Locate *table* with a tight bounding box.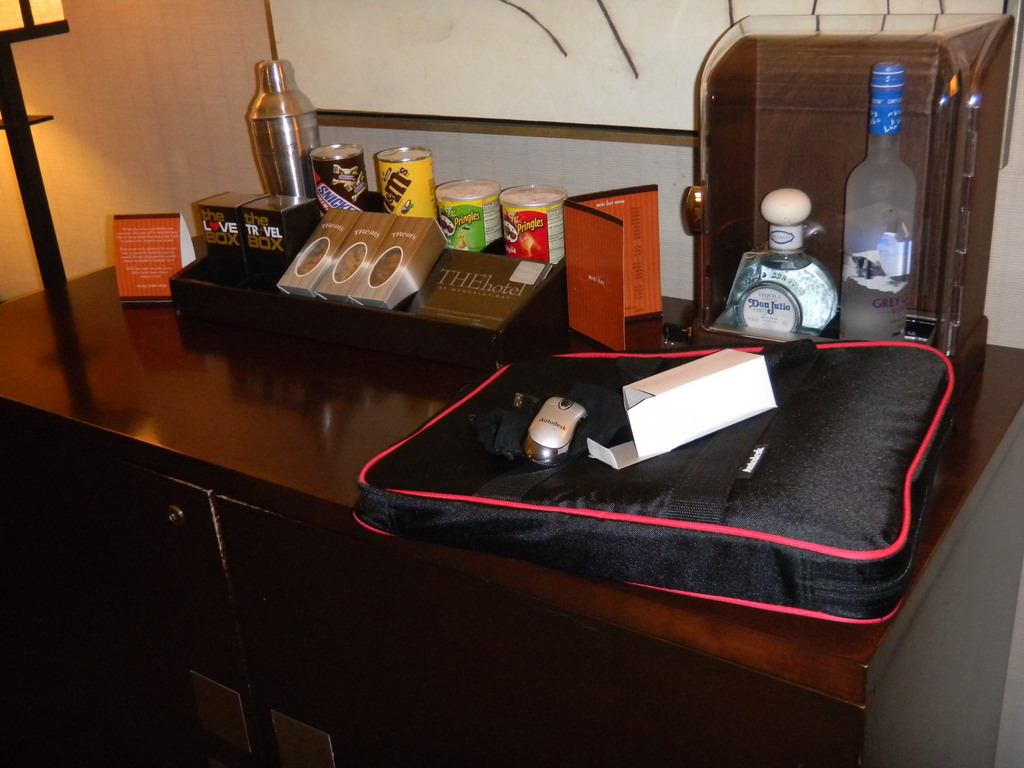
bbox=[0, 230, 1023, 767].
